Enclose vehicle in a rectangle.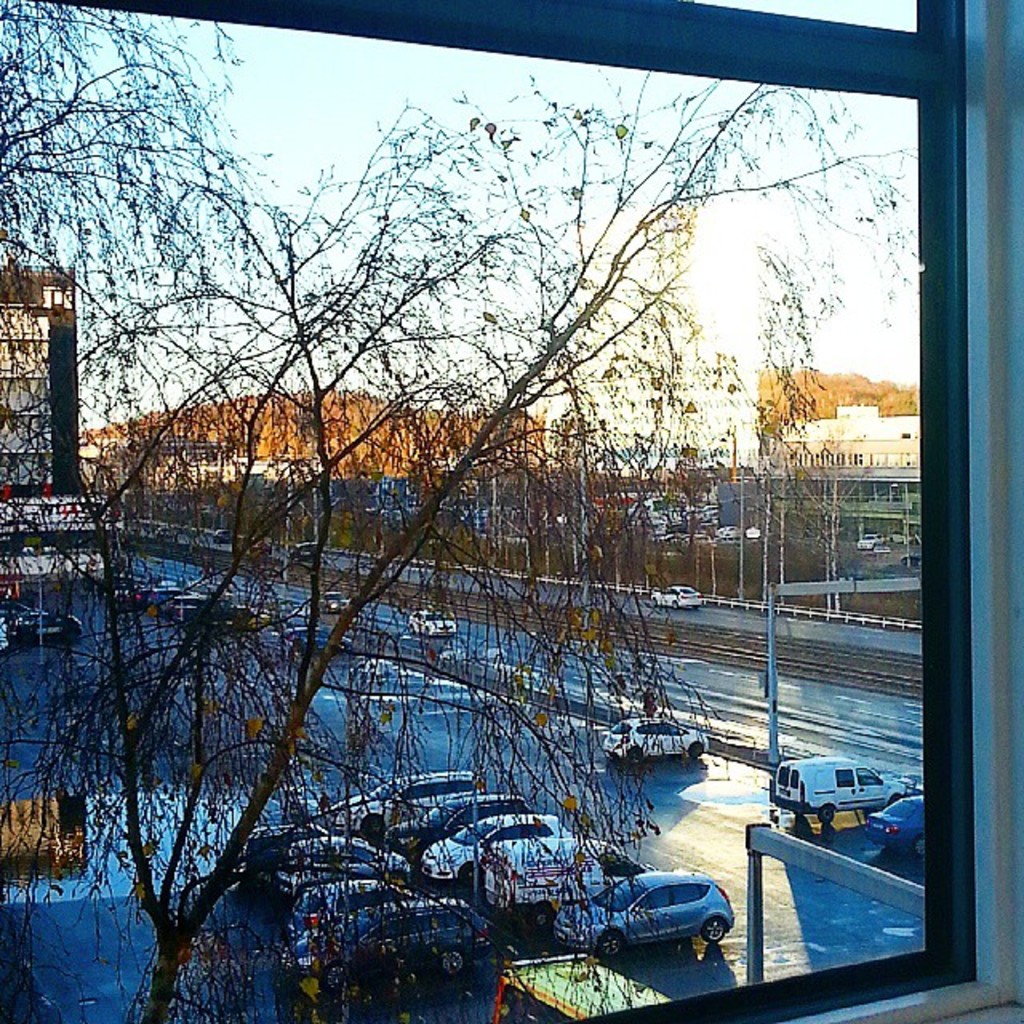
region(280, 896, 501, 982).
